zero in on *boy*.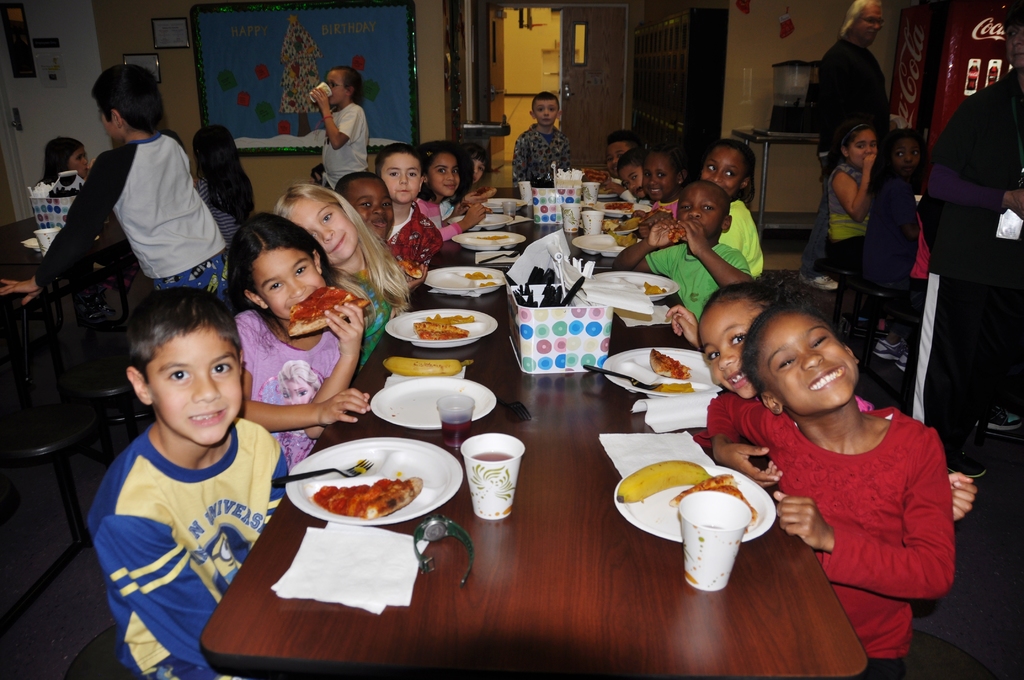
Zeroed in: {"x1": 504, "y1": 94, "x2": 576, "y2": 191}.
